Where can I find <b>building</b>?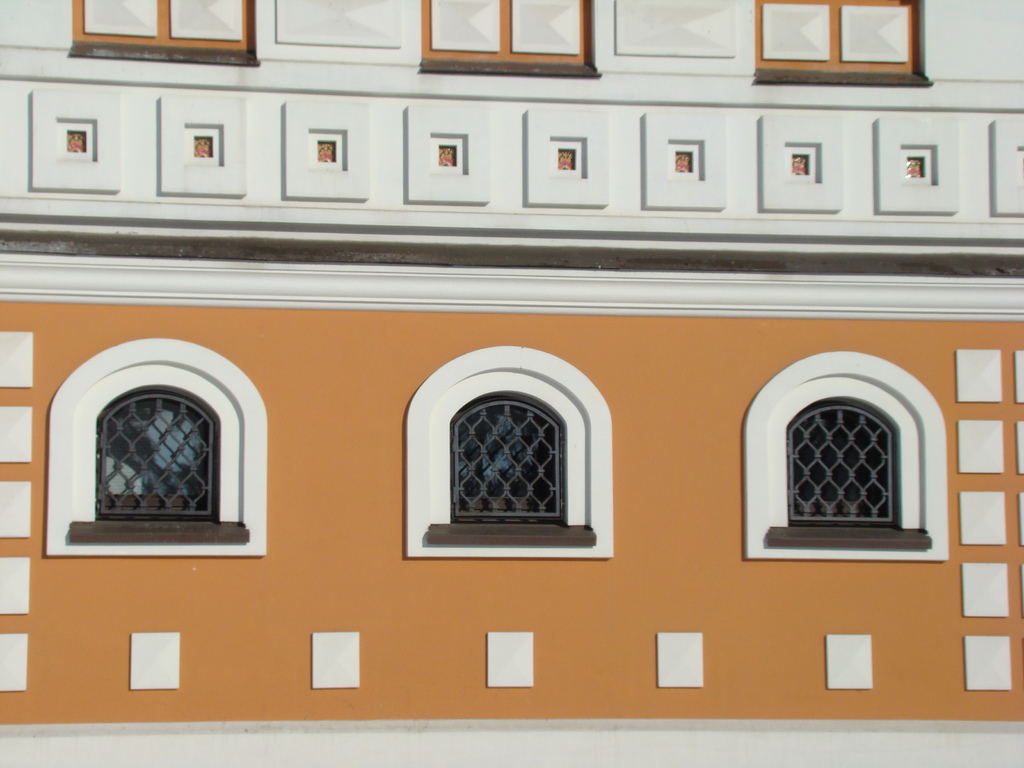
You can find it at <box>0,0,1023,767</box>.
